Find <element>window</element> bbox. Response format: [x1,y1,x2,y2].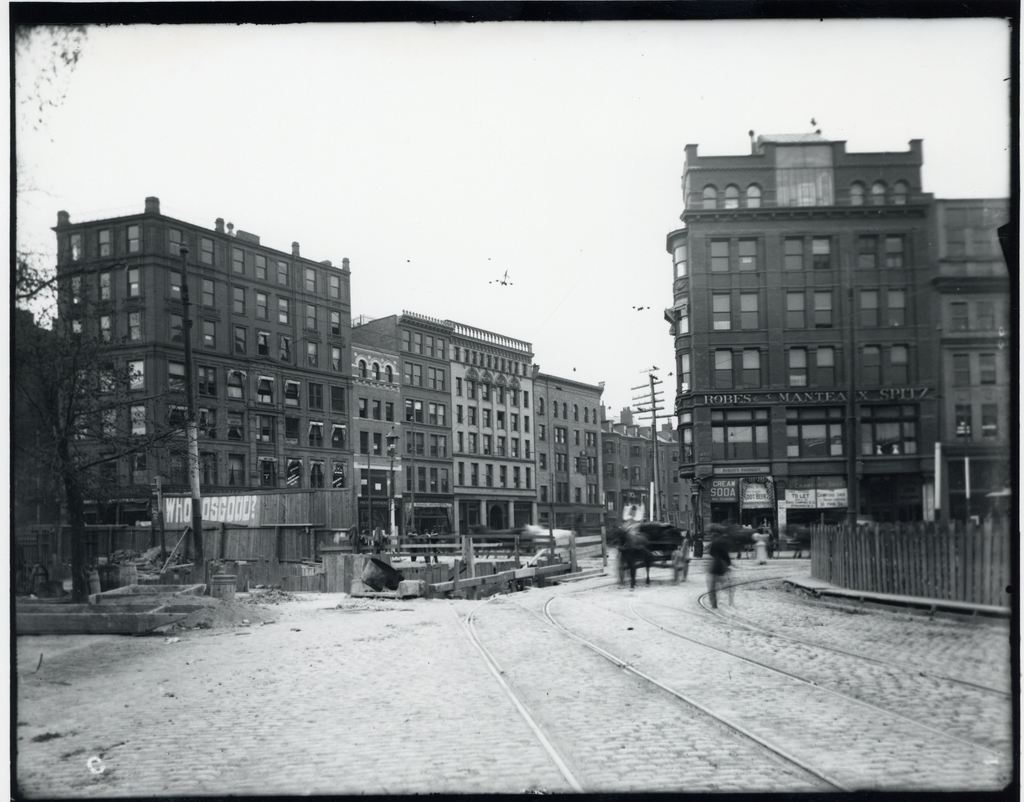
[438,340,444,364].
